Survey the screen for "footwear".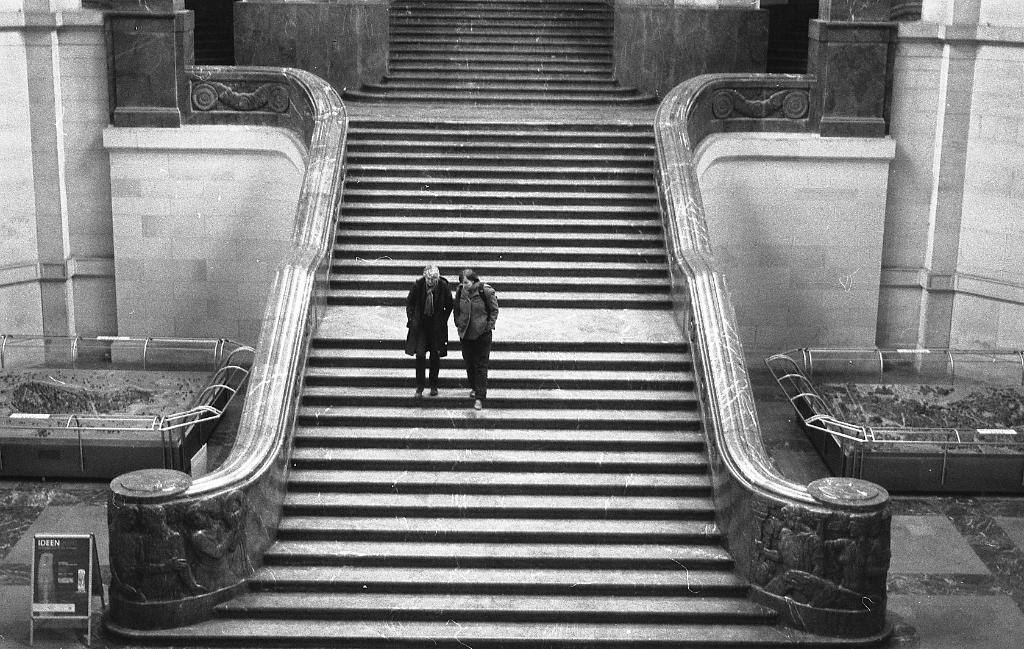
Survey found: l=468, t=389, r=475, b=400.
